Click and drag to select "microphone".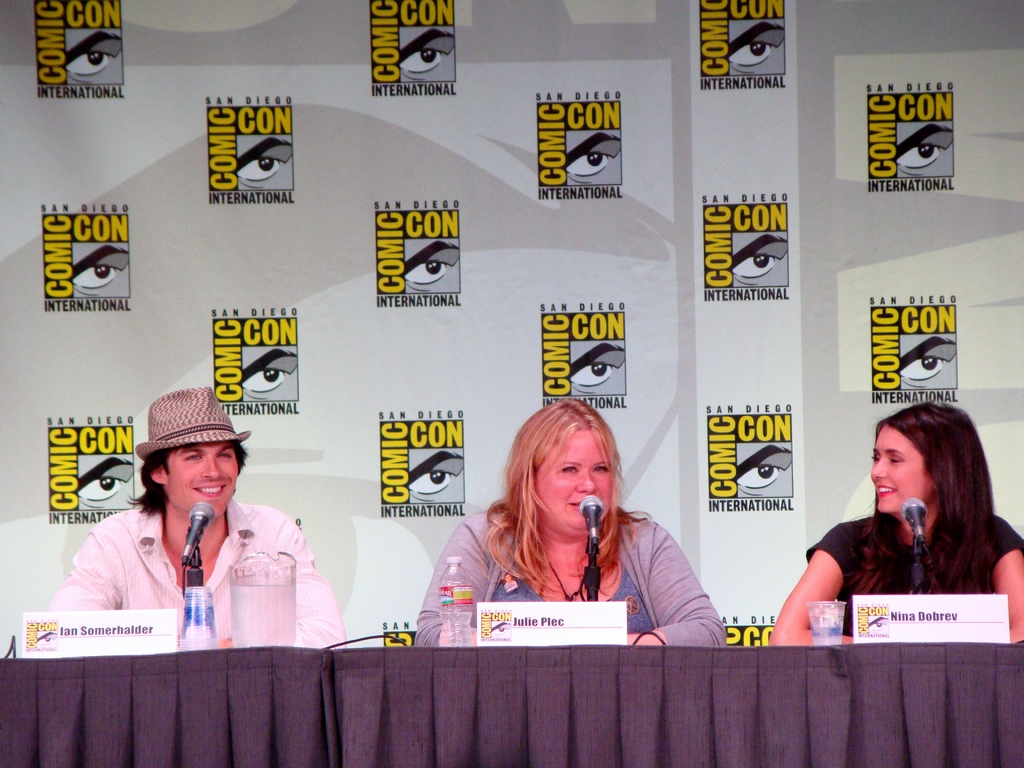
Selection: [179, 501, 216, 559].
